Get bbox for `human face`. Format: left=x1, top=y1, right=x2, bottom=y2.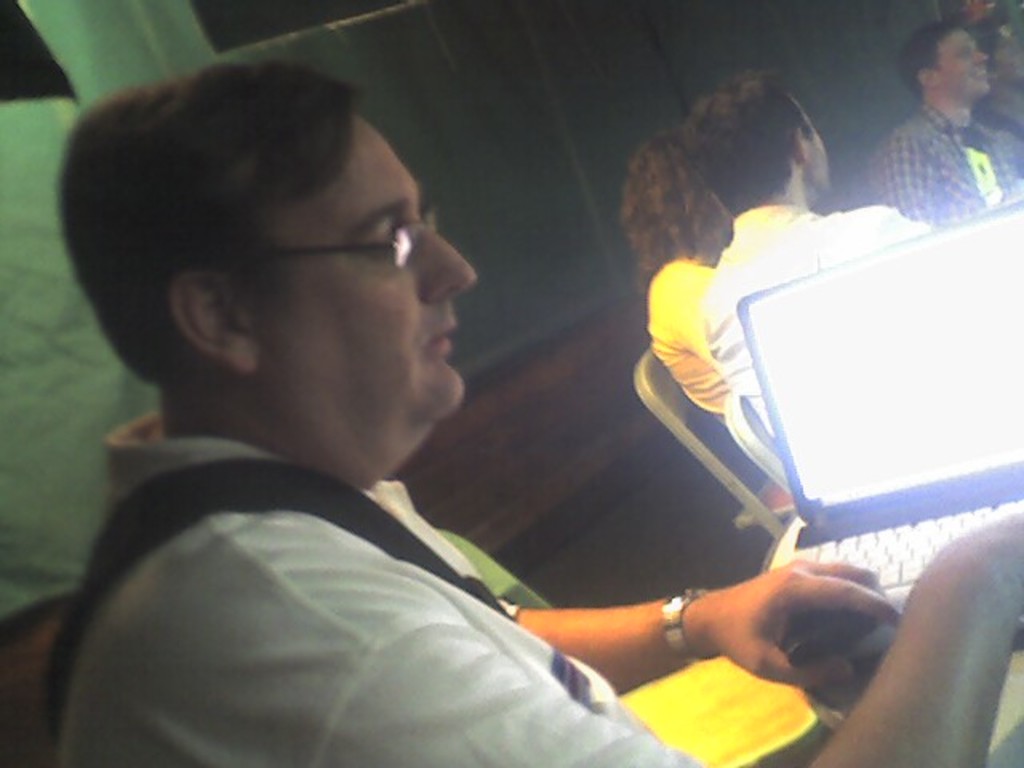
left=936, top=32, right=987, bottom=96.
